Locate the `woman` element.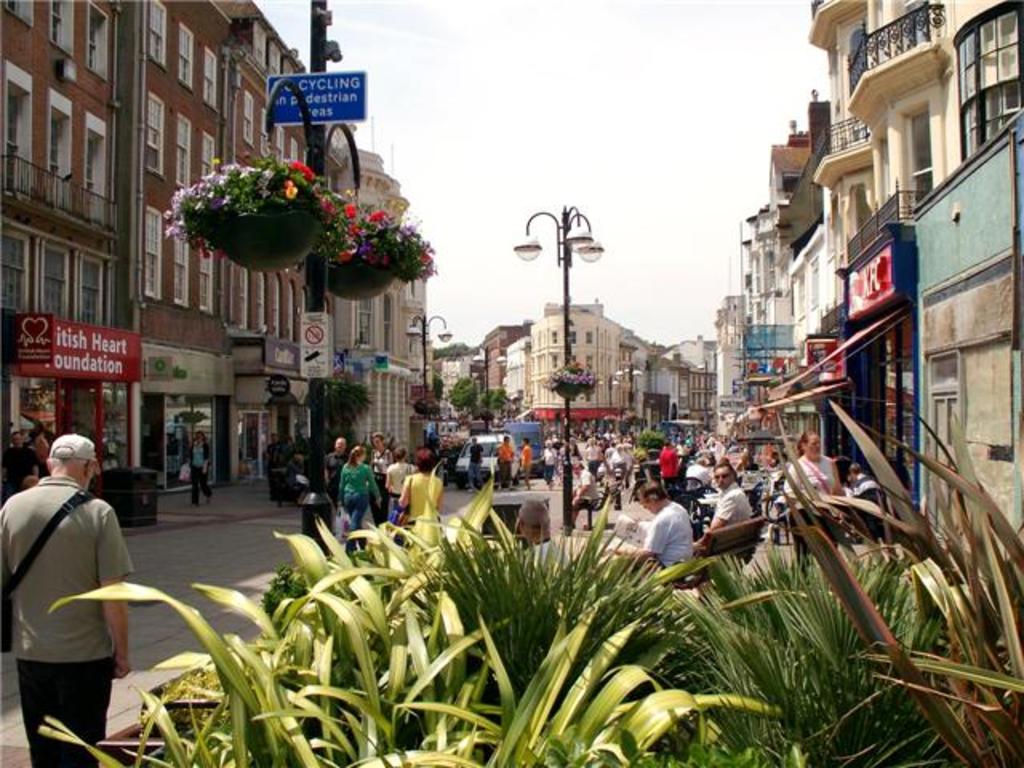
Element bbox: {"x1": 186, "y1": 432, "x2": 214, "y2": 504}.
